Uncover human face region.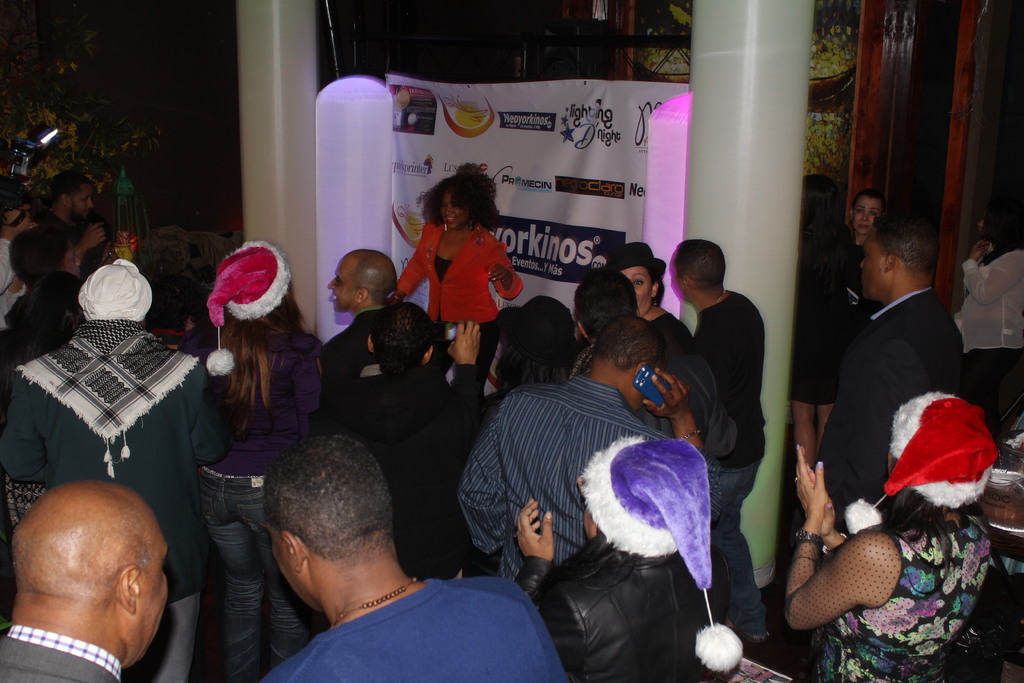
Uncovered: (left=131, top=532, right=165, bottom=663).
